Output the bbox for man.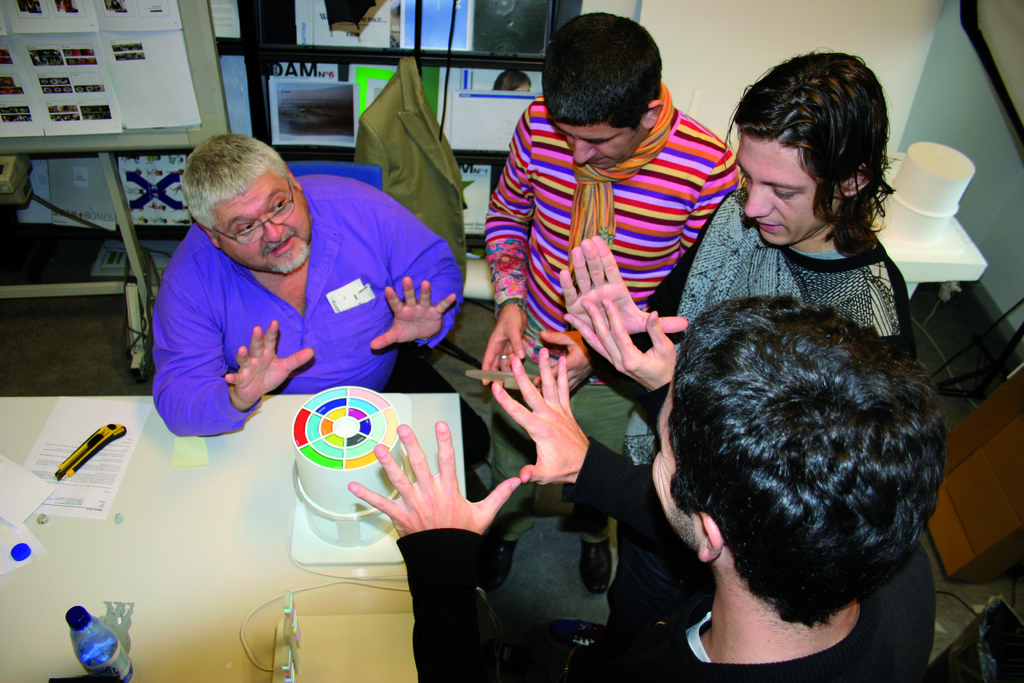
left=563, top=49, right=896, bottom=395.
